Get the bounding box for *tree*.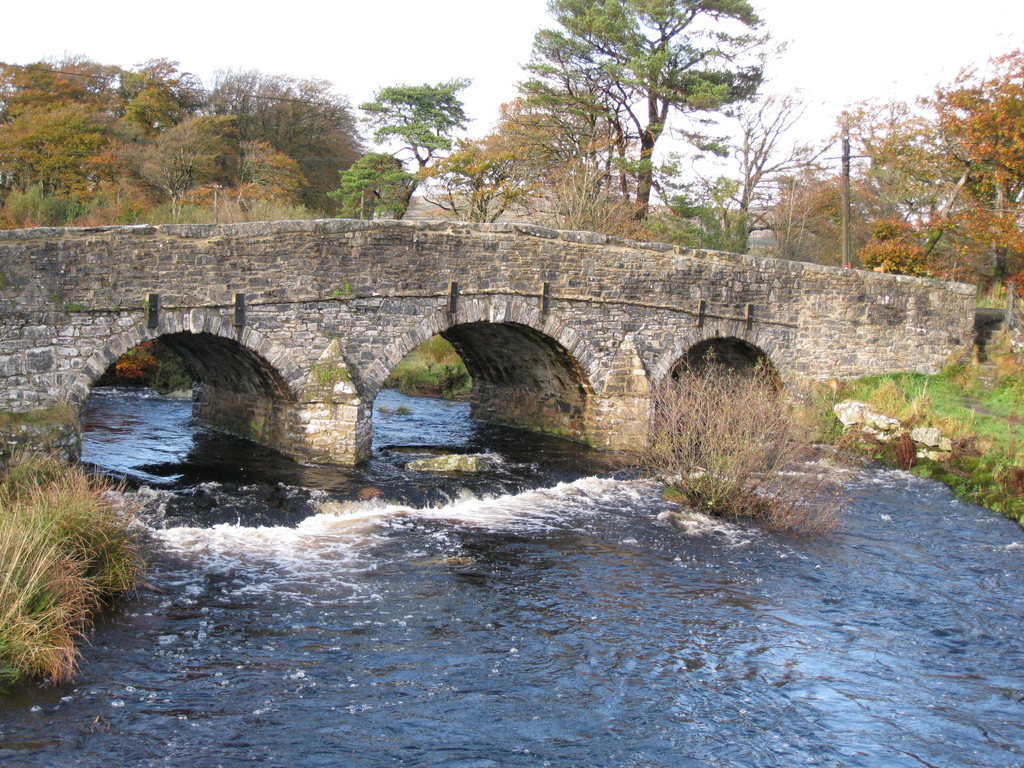
354, 67, 483, 232.
